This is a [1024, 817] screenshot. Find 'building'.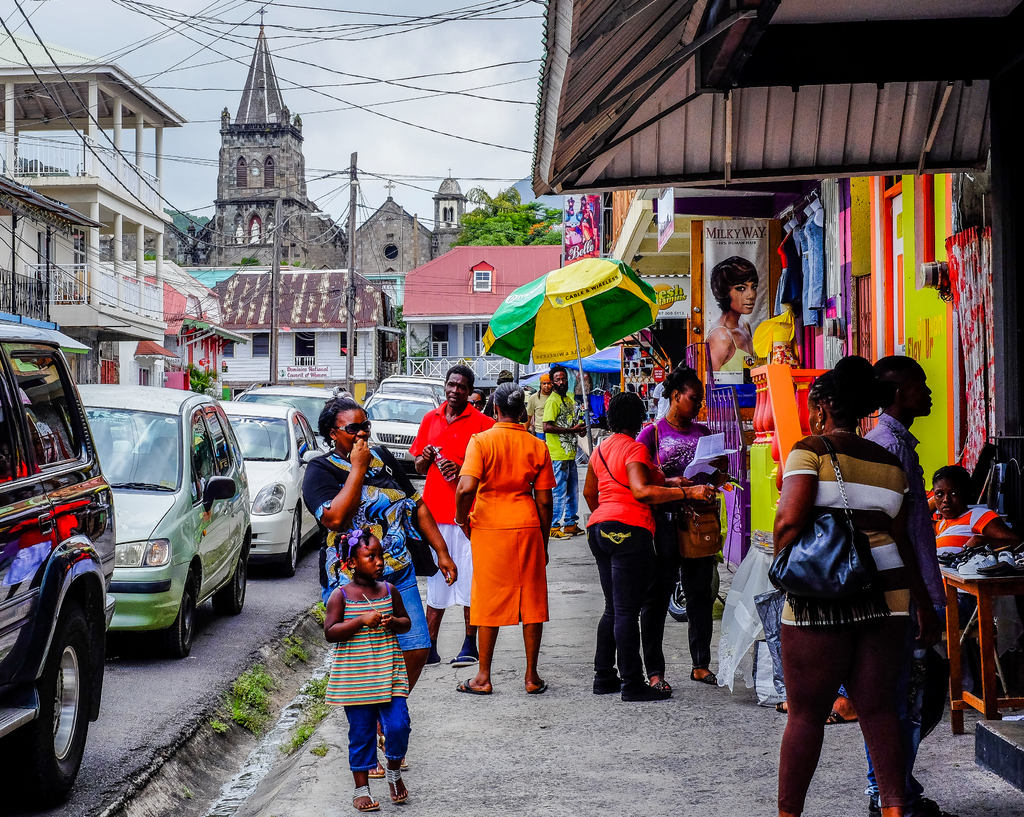
Bounding box: bbox=(99, 6, 468, 273).
